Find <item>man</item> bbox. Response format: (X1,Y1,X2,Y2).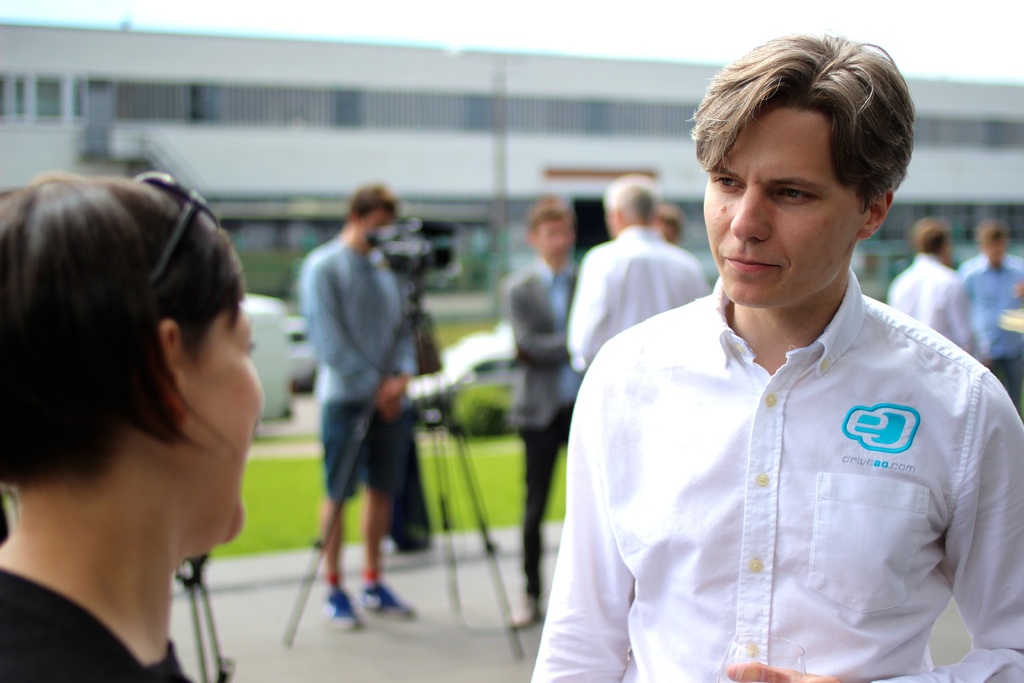
(524,24,1023,682).
